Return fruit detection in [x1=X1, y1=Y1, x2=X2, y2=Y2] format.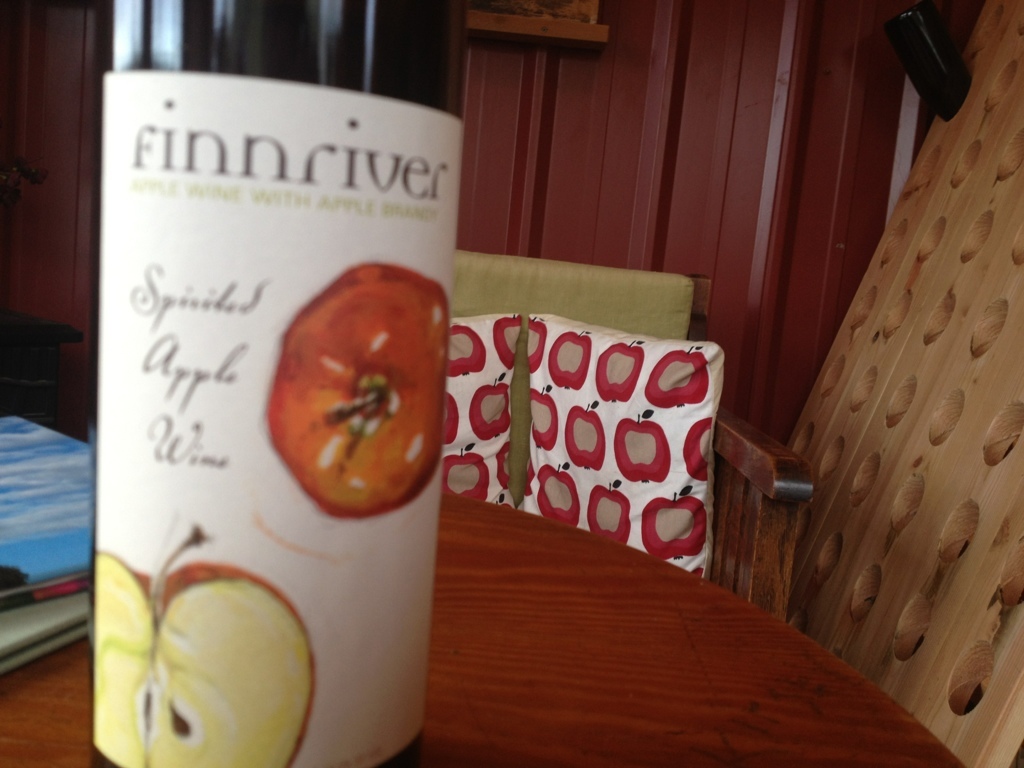
[x1=644, y1=335, x2=708, y2=408].
